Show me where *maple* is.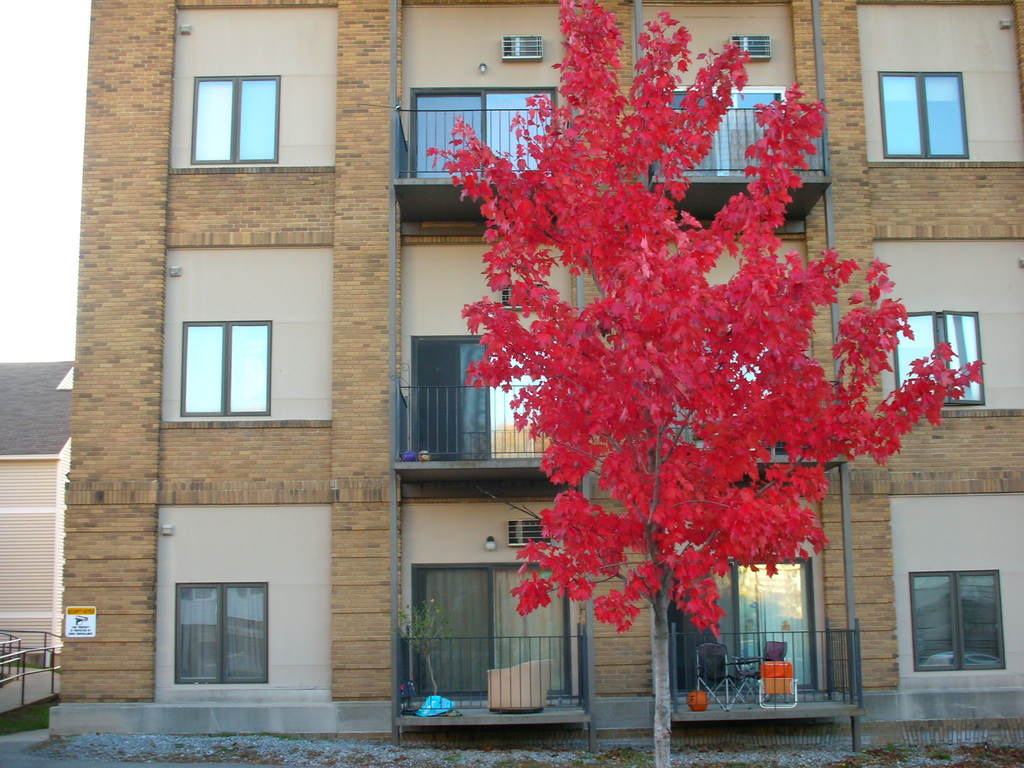
*maple* is at locate(420, 0, 991, 767).
